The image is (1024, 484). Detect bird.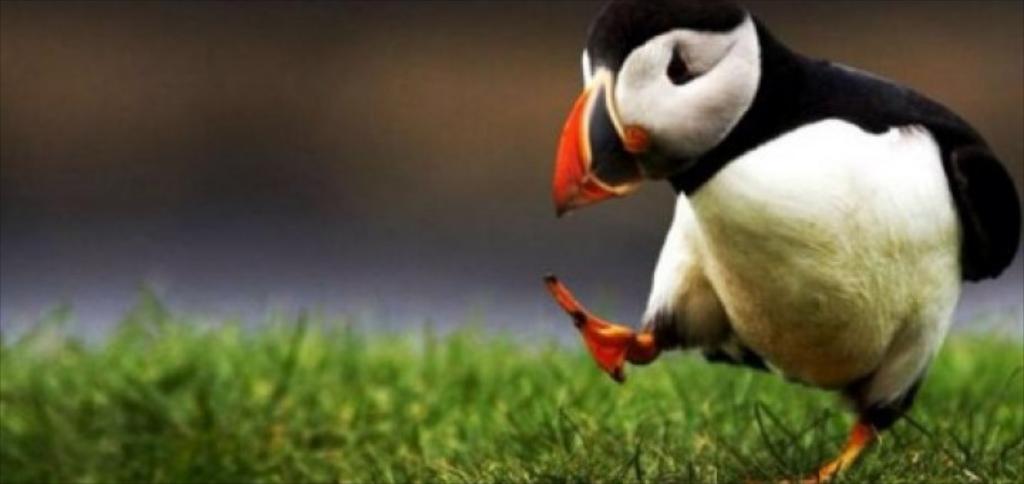
Detection: x1=545, y1=0, x2=1023, y2=483.
